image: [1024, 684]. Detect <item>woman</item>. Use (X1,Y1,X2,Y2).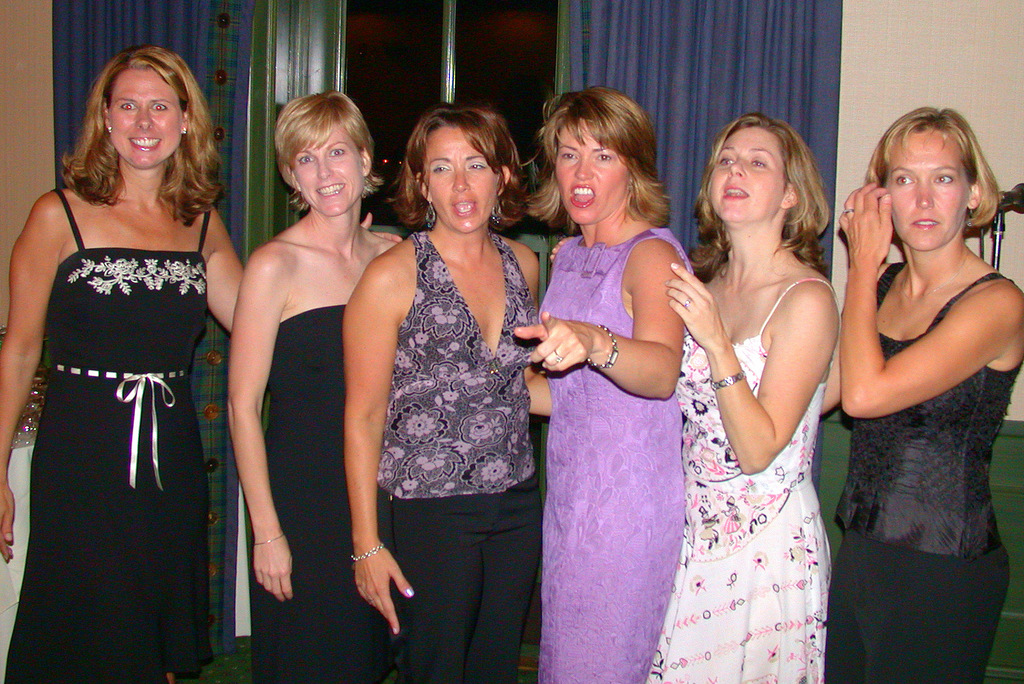
(655,58,842,683).
